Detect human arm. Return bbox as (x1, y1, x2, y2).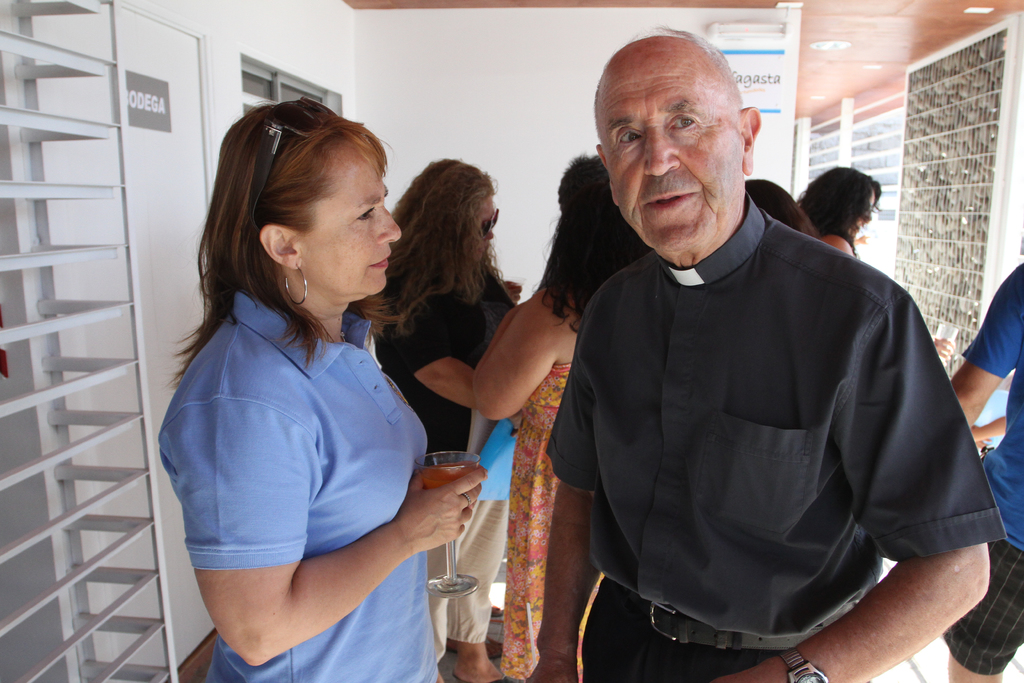
(519, 342, 595, 682).
